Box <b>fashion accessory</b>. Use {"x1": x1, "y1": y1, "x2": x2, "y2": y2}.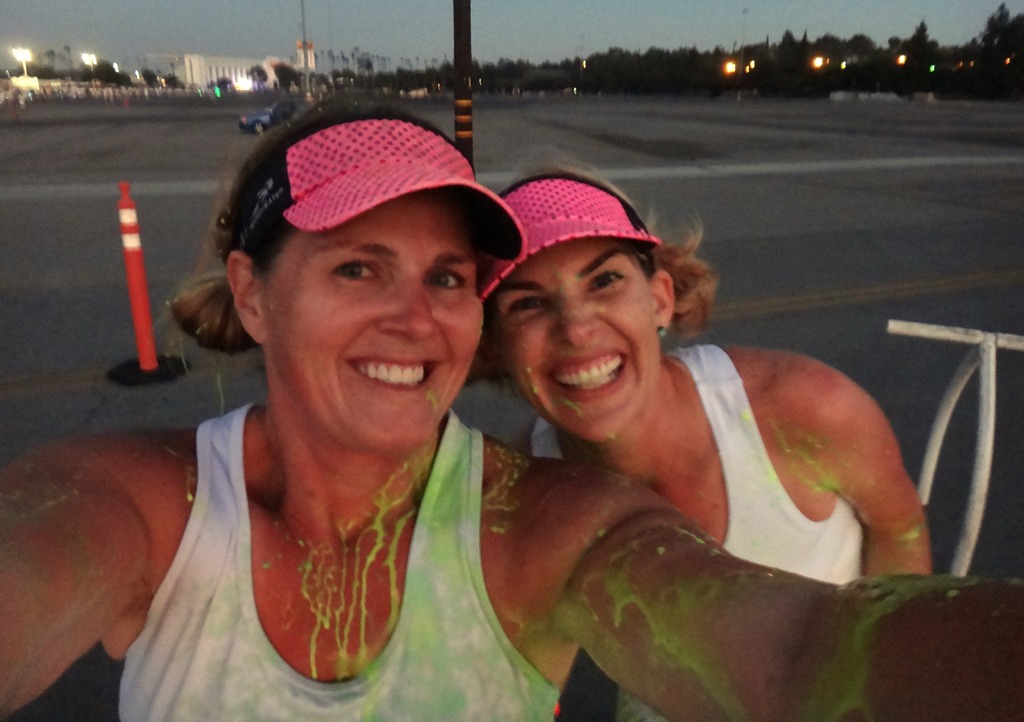
{"x1": 477, "y1": 178, "x2": 663, "y2": 299}.
